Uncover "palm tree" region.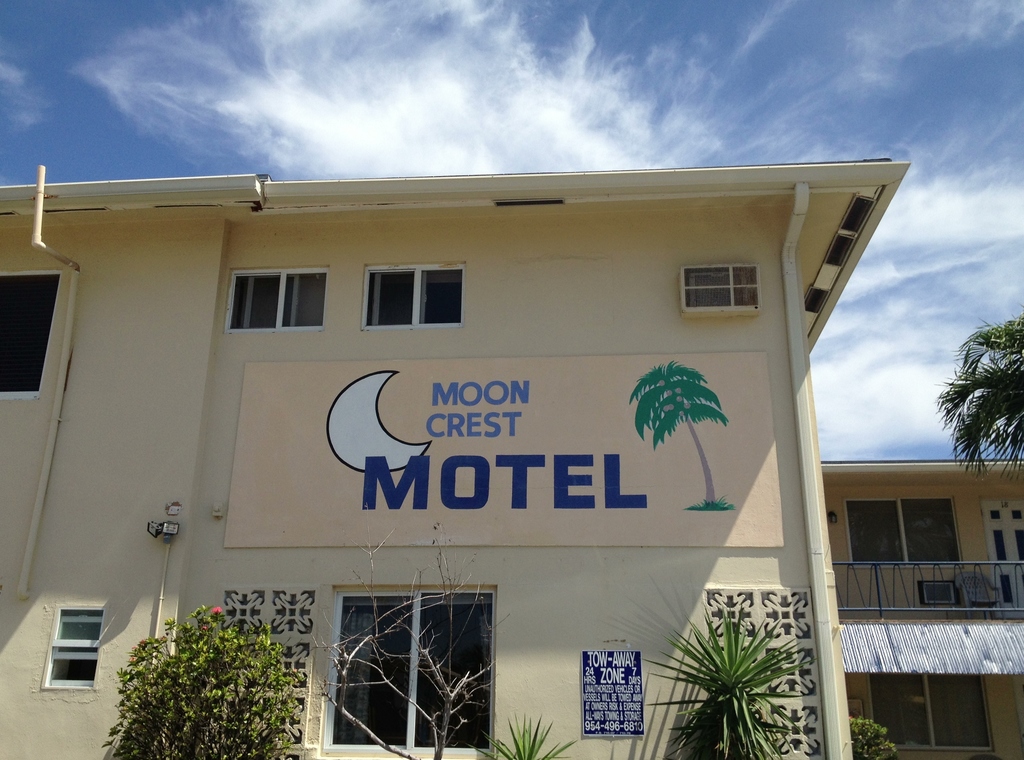
Uncovered: [left=929, top=306, right=1023, bottom=505].
